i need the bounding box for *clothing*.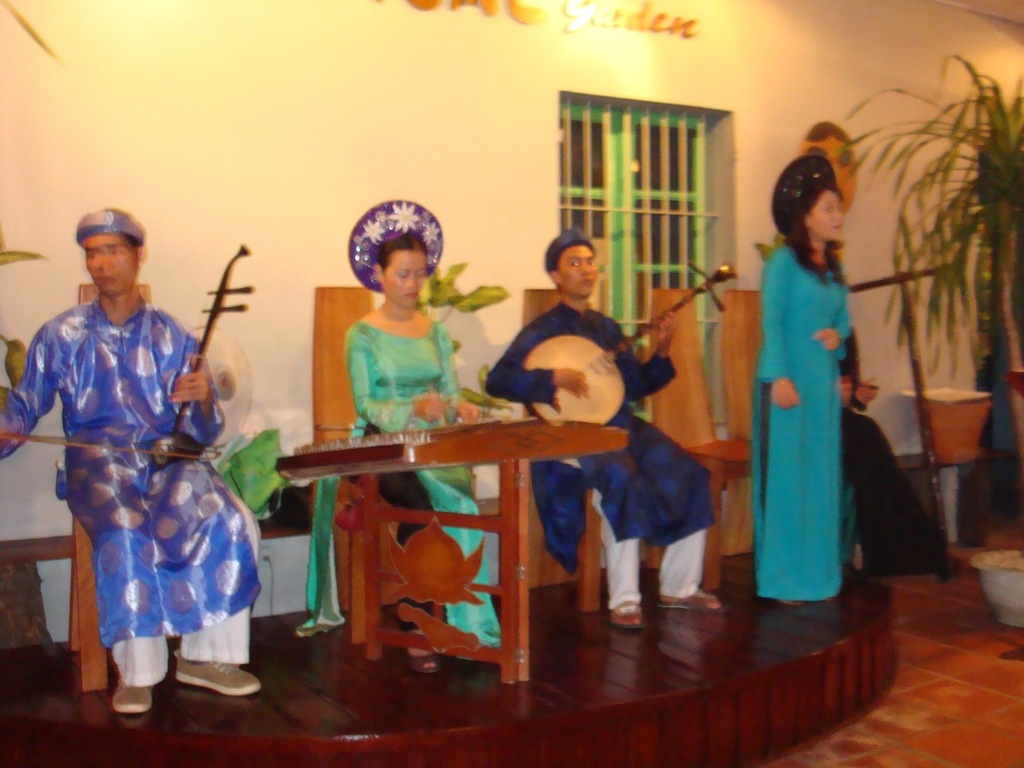
Here it is: bbox=(42, 270, 257, 683).
